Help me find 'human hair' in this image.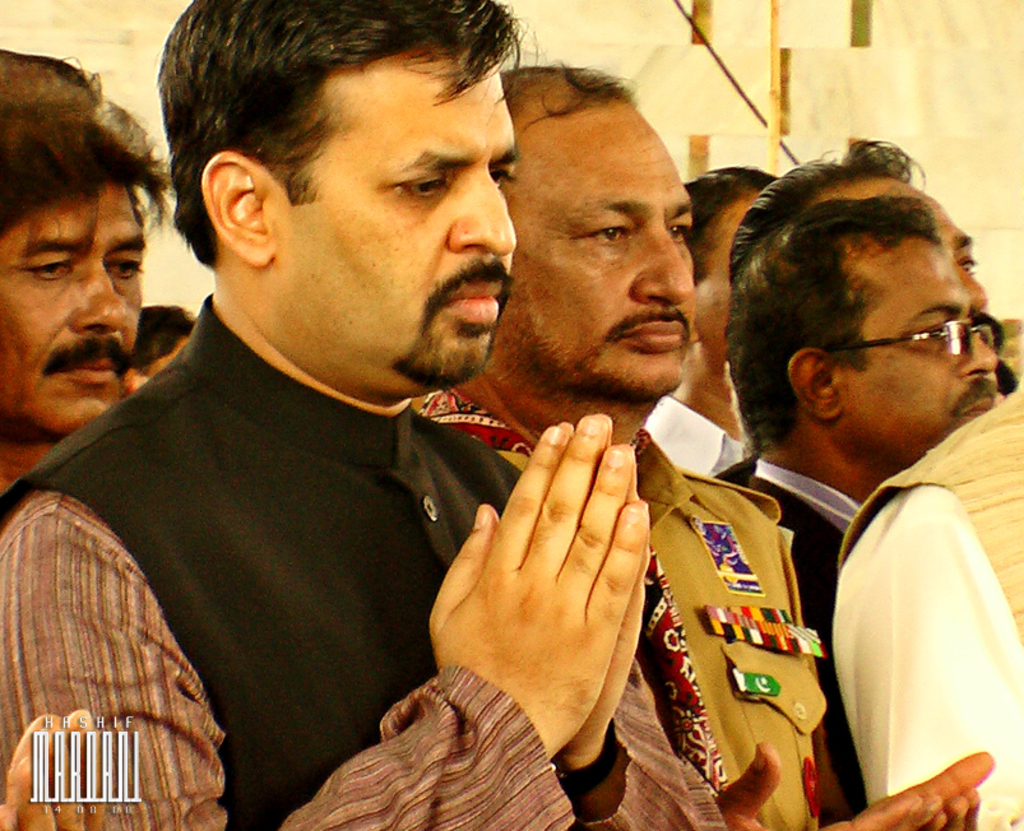
Found it: bbox=[724, 135, 922, 285].
